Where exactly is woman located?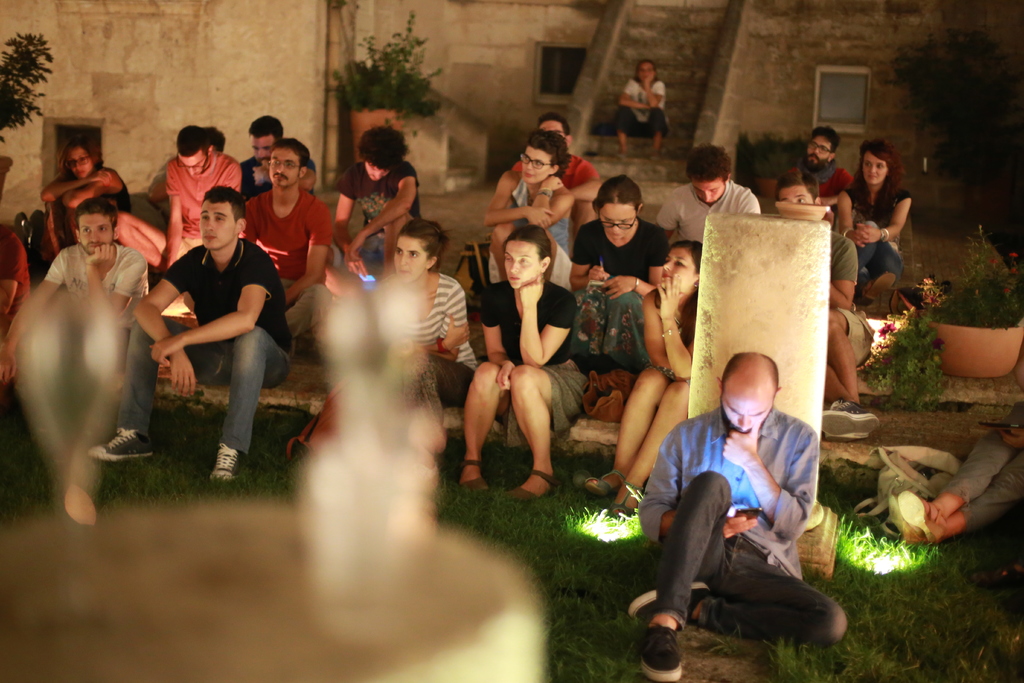
Its bounding box is (481,127,574,297).
